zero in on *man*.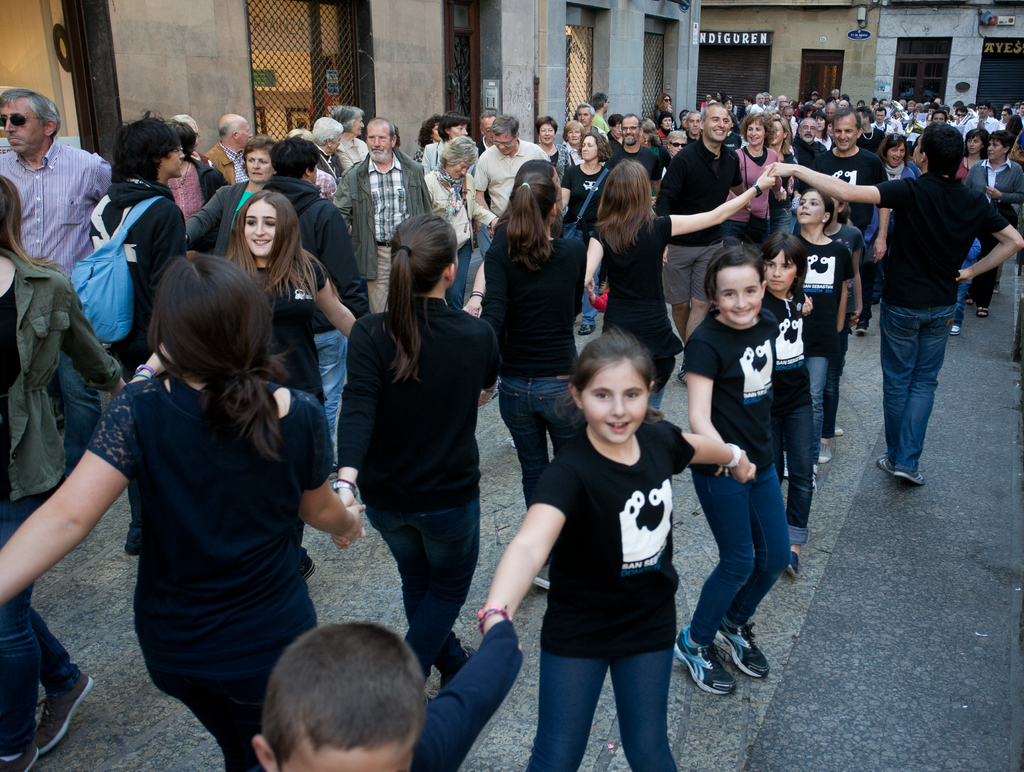
Zeroed in: 0:92:111:469.
